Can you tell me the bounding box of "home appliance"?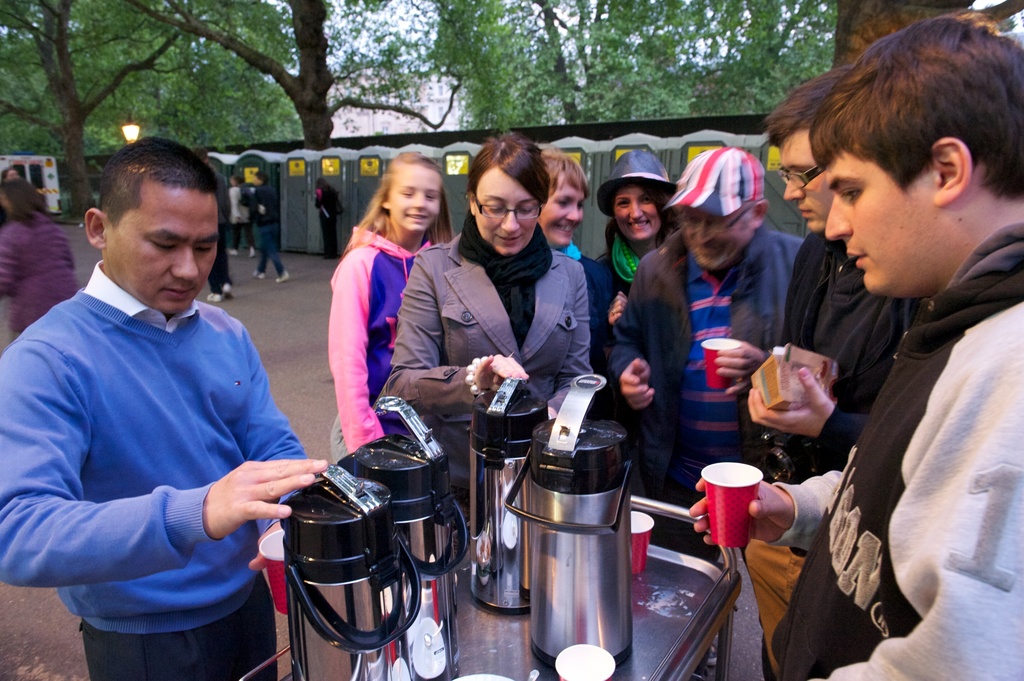
x1=465 y1=379 x2=548 y2=615.
